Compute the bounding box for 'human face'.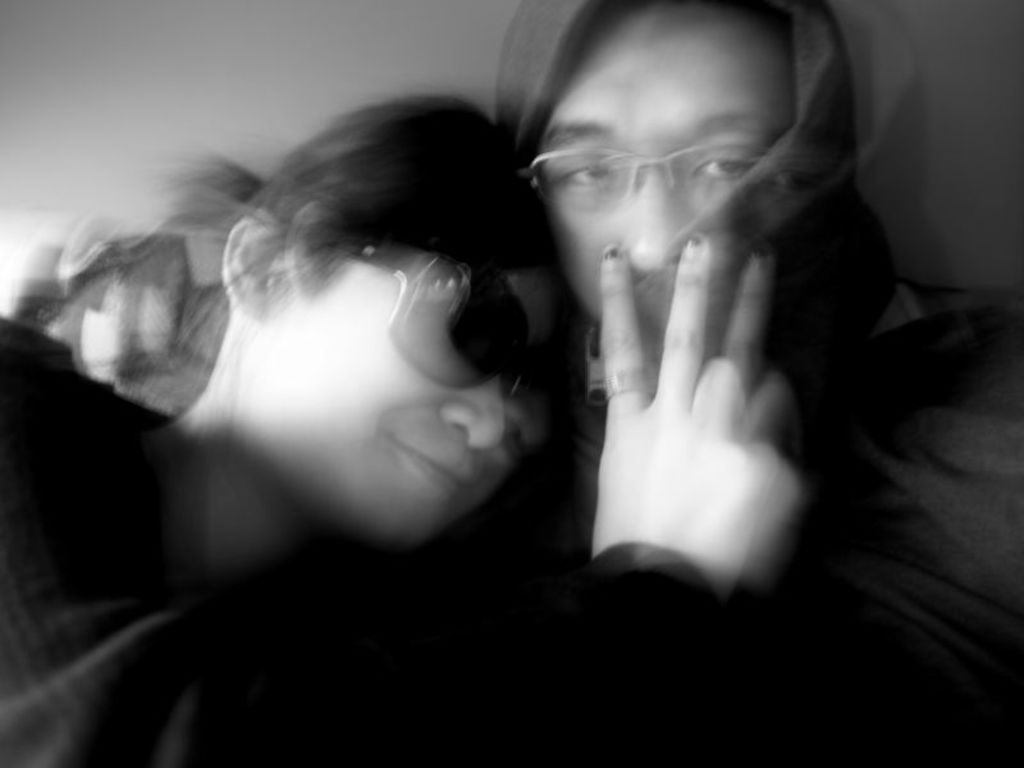
box=[234, 266, 564, 547].
